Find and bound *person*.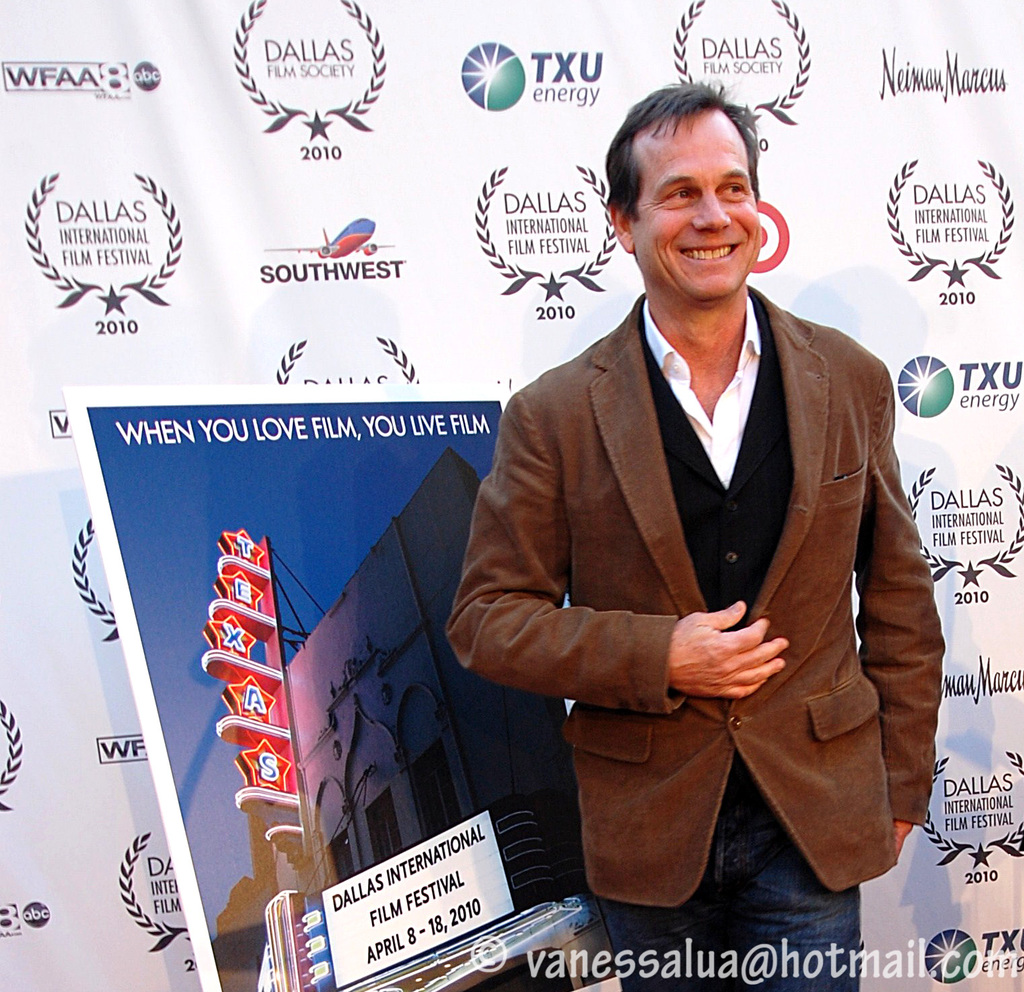
Bound: <box>476,122,915,991</box>.
